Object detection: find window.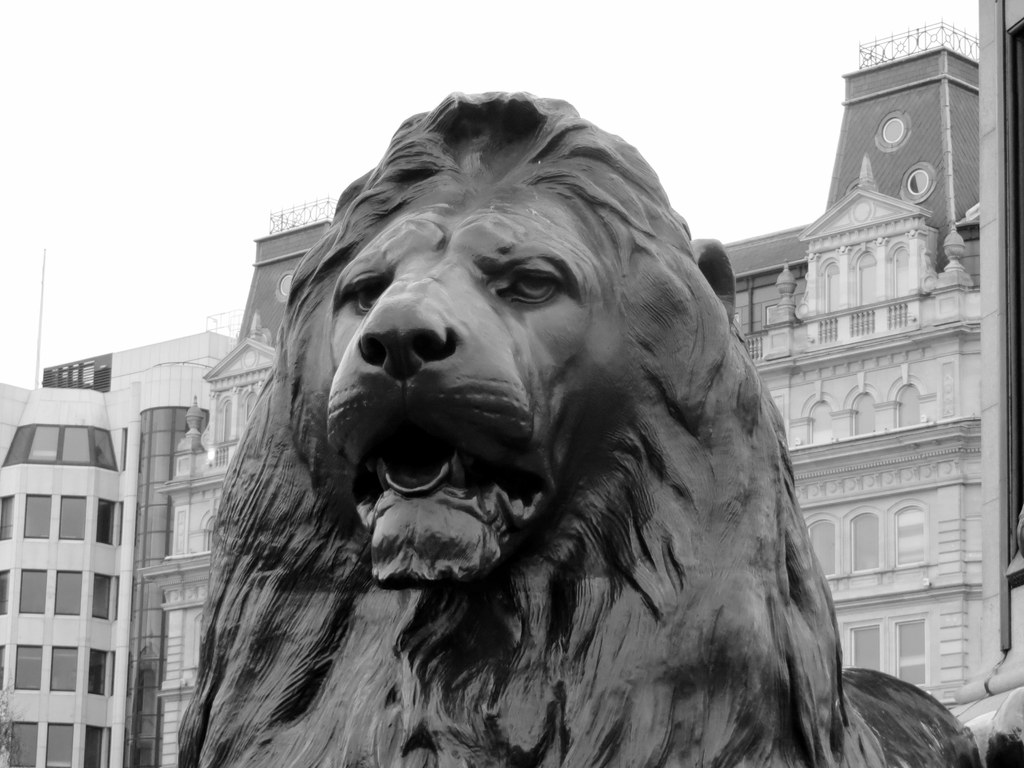
box=[879, 612, 938, 694].
